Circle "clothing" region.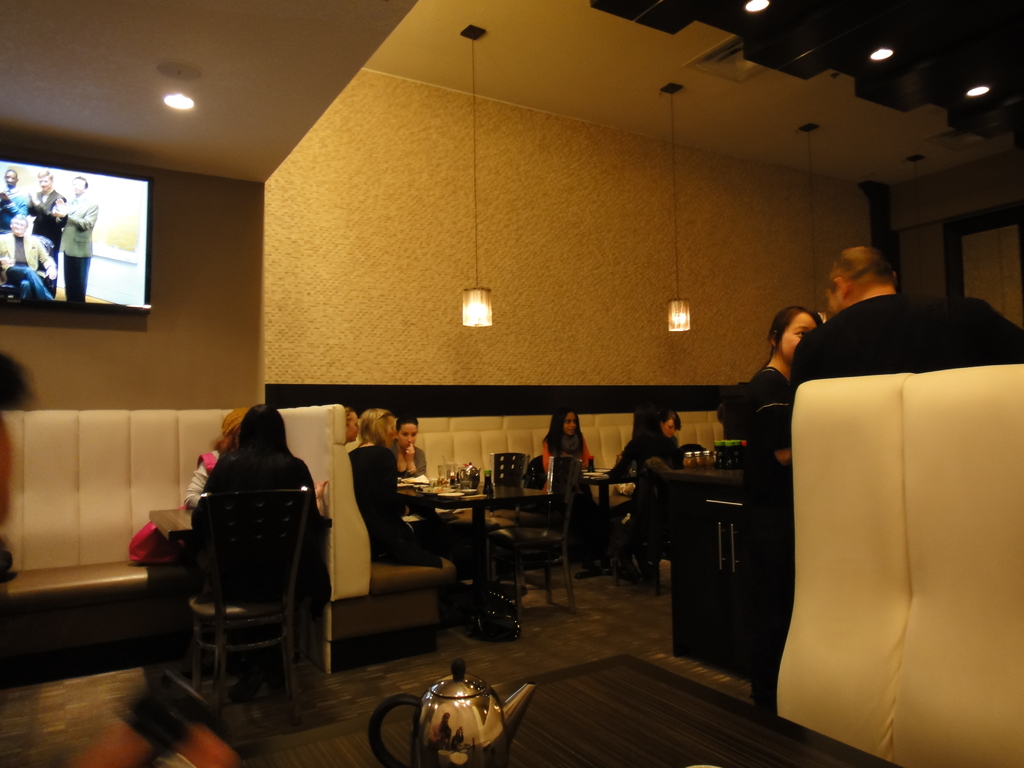
Region: [left=342, top=441, right=446, bottom=568].
